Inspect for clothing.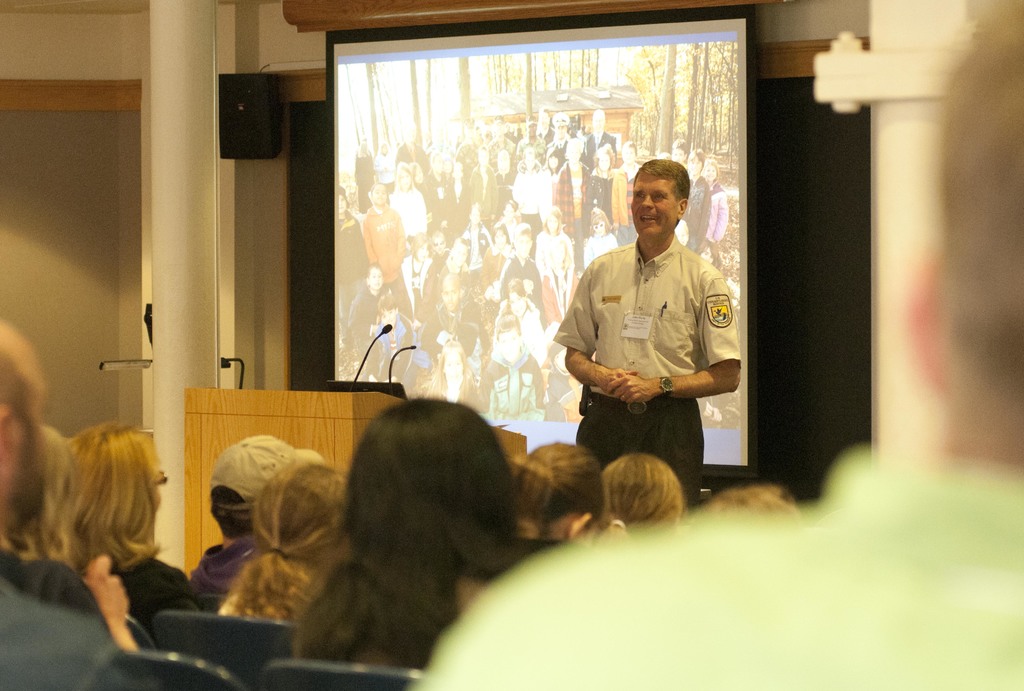
Inspection: x1=575 y1=166 x2=613 y2=218.
